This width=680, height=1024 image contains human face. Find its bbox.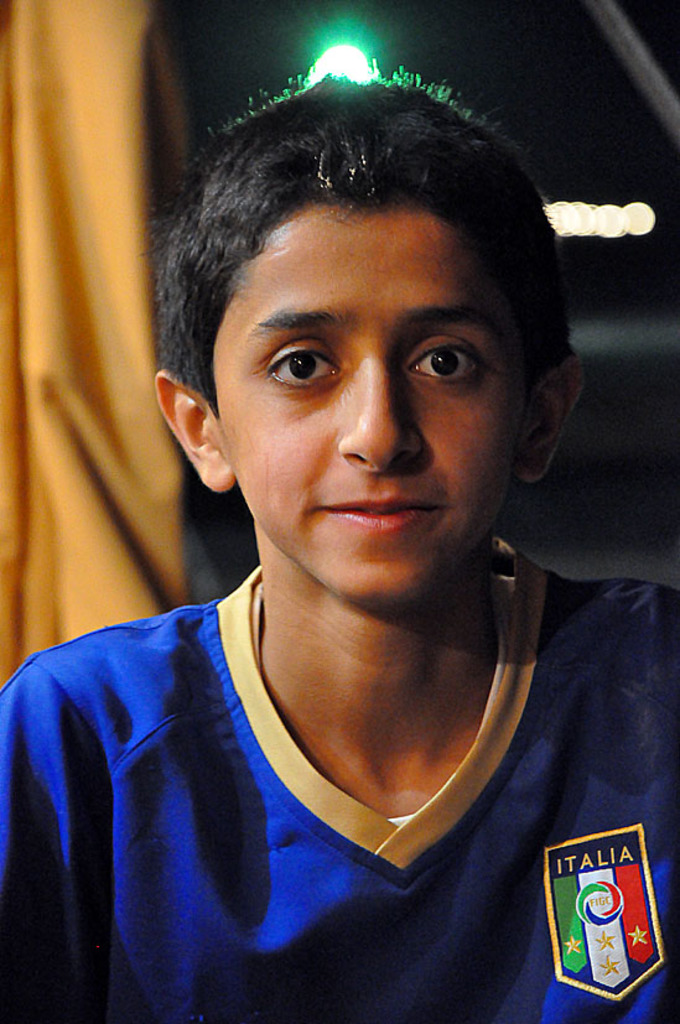
box=[225, 192, 535, 618].
